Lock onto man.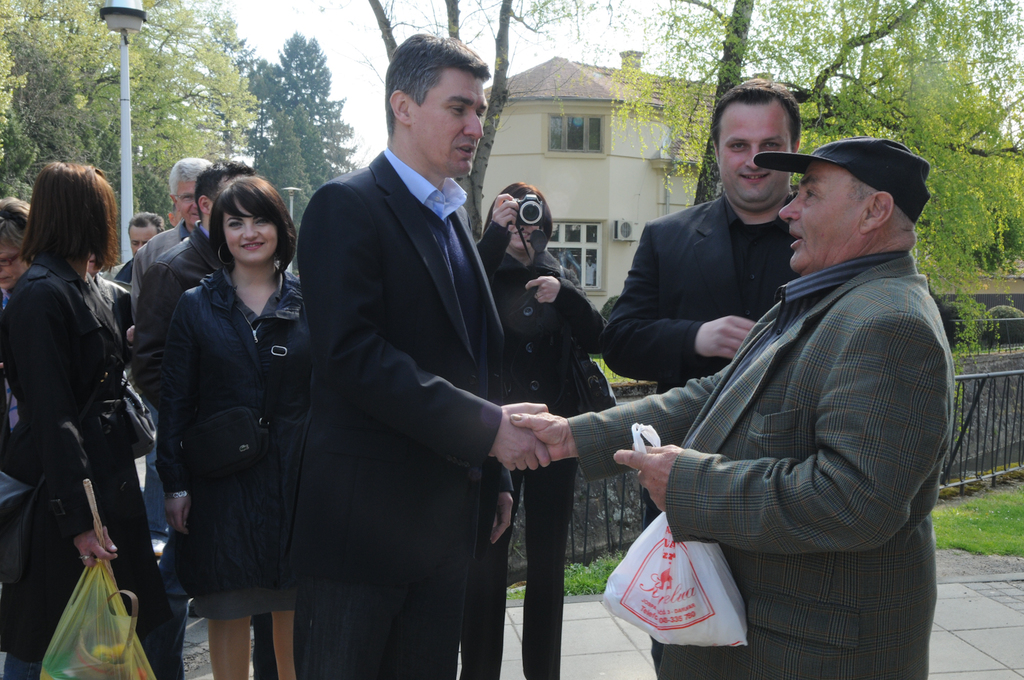
Locked: (x1=603, y1=82, x2=811, y2=676).
